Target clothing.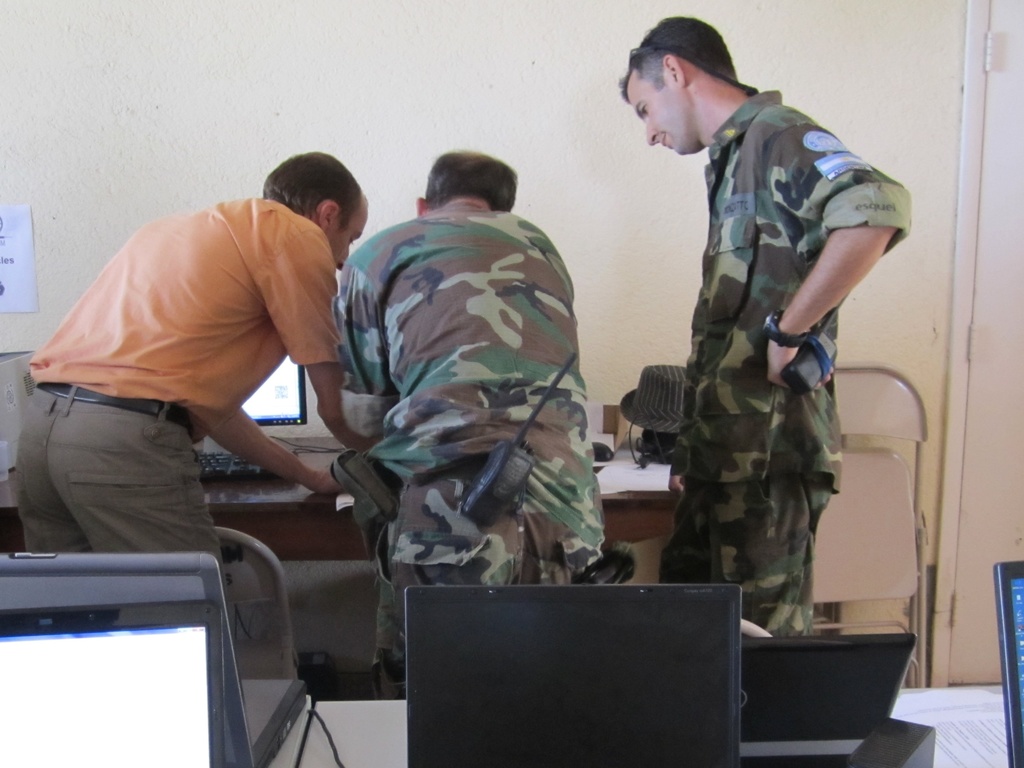
Target region: bbox=(9, 196, 340, 553).
